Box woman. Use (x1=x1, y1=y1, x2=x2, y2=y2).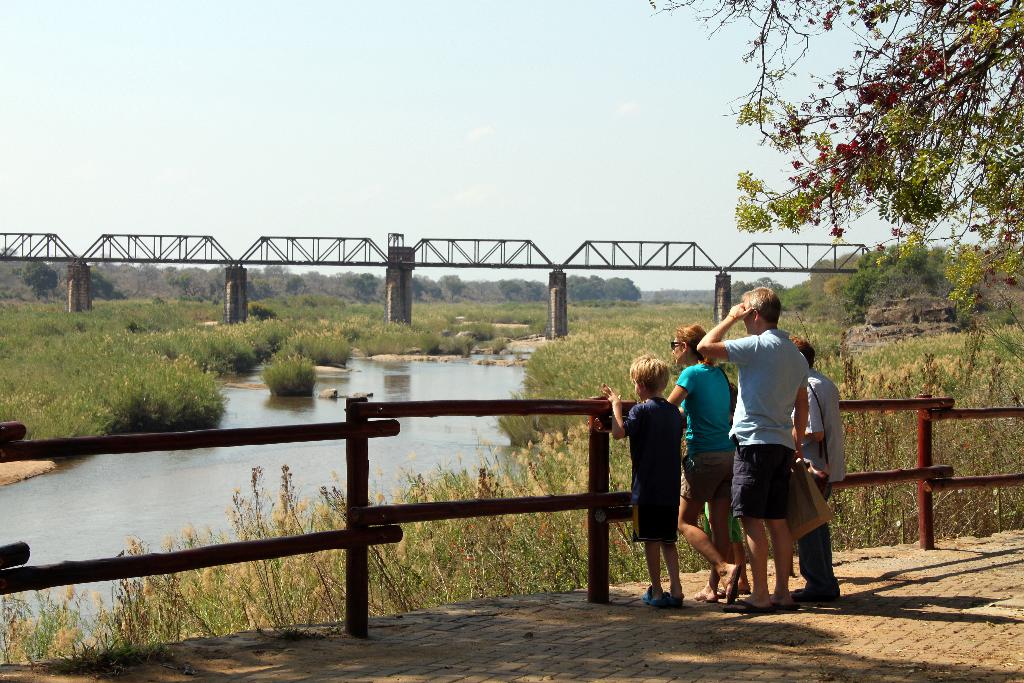
(x1=630, y1=314, x2=739, y2=618).
